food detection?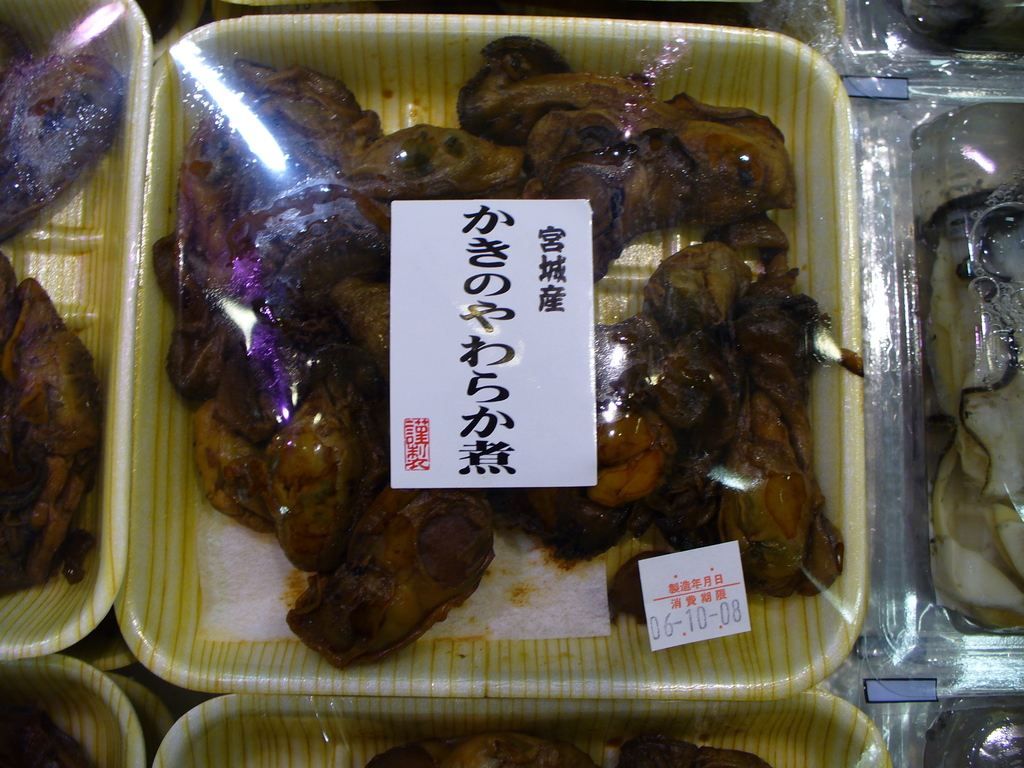
Rect(151, 36, 868, 674)
